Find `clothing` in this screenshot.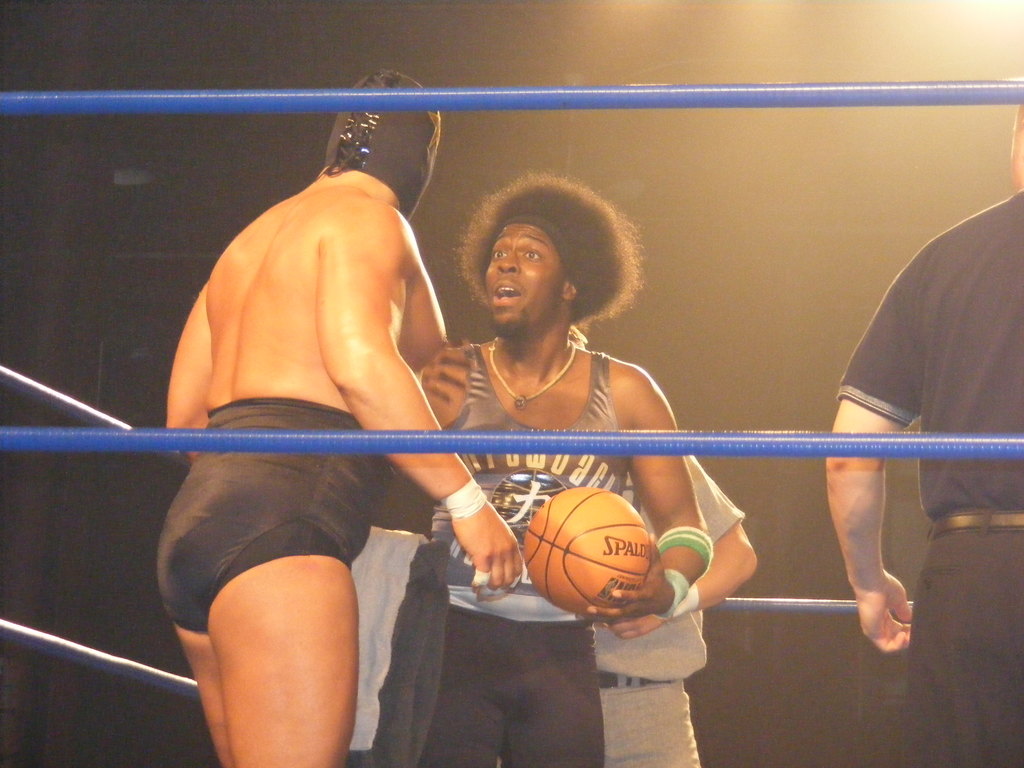
The bounding box for `clothing` is 157/400/390/638.
